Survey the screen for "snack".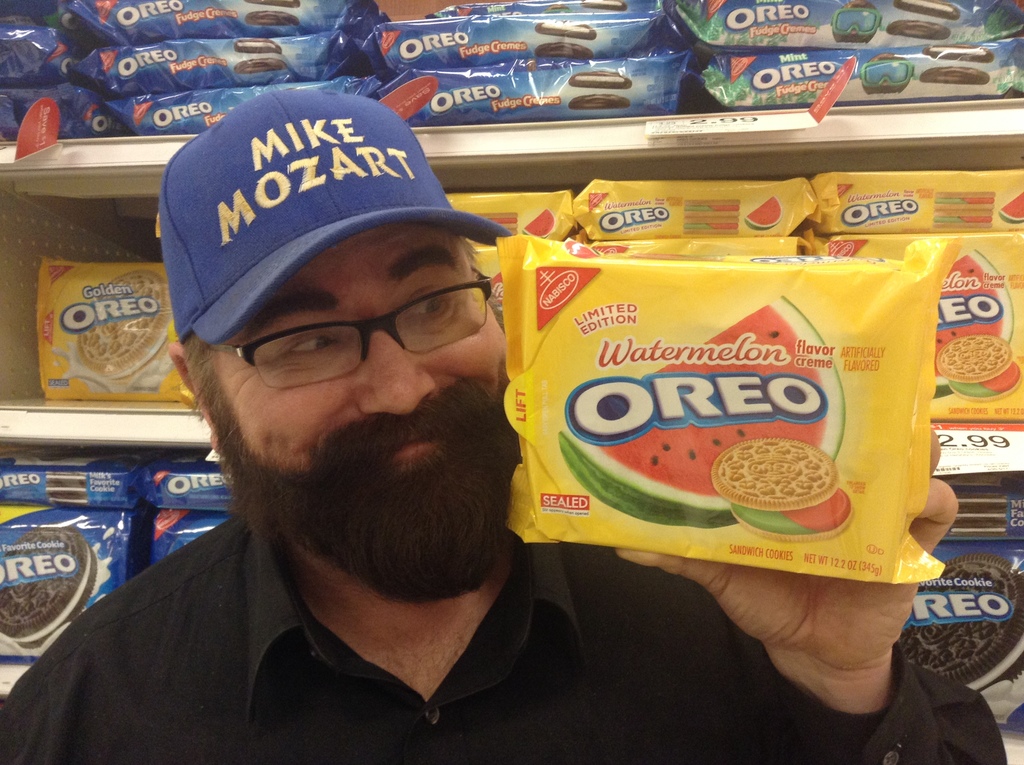
Survey found: bbox=(541, 41, 598, 61).
